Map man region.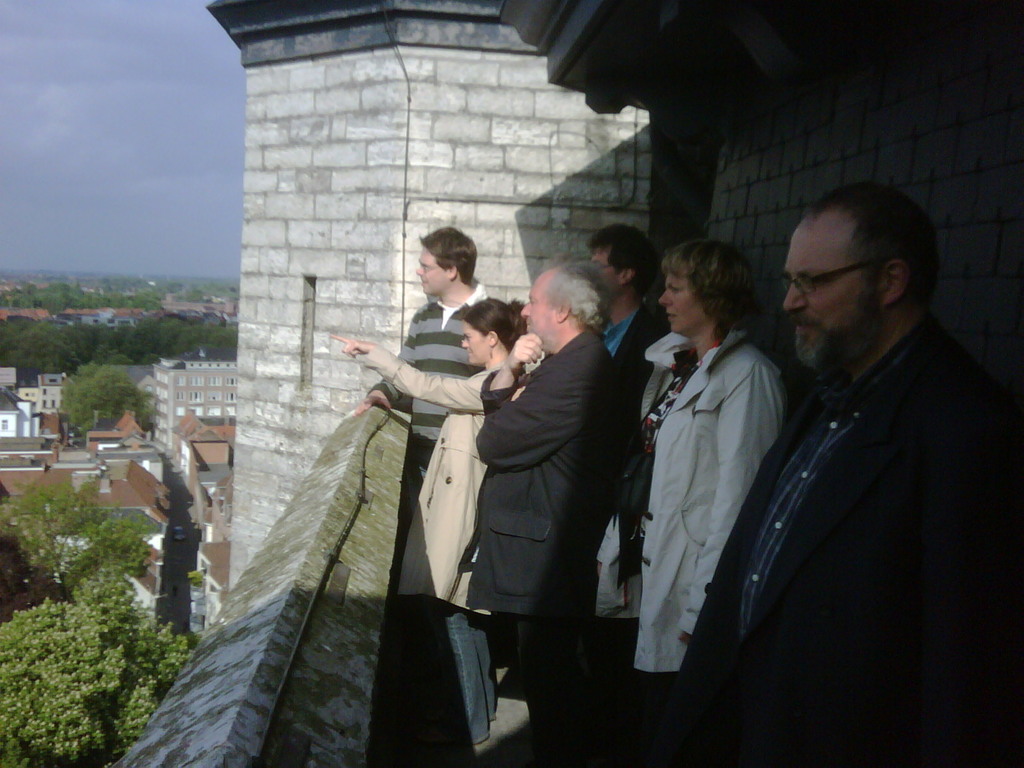
Mapped to <box>350,227,486,526</box>.
